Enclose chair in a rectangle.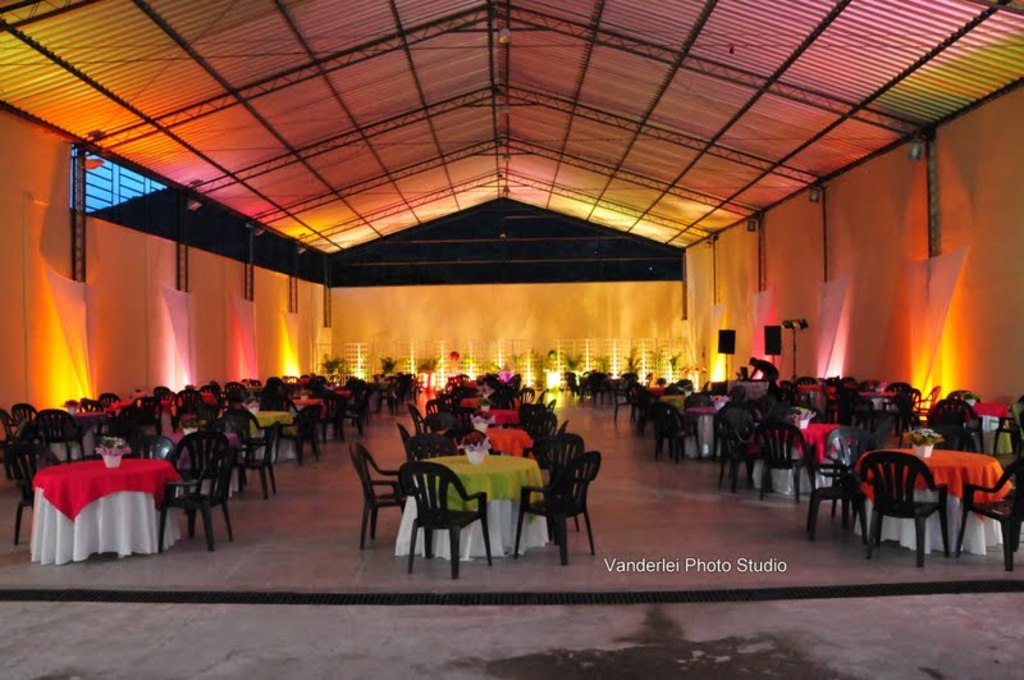
<box>137,396,161,434</box>.
